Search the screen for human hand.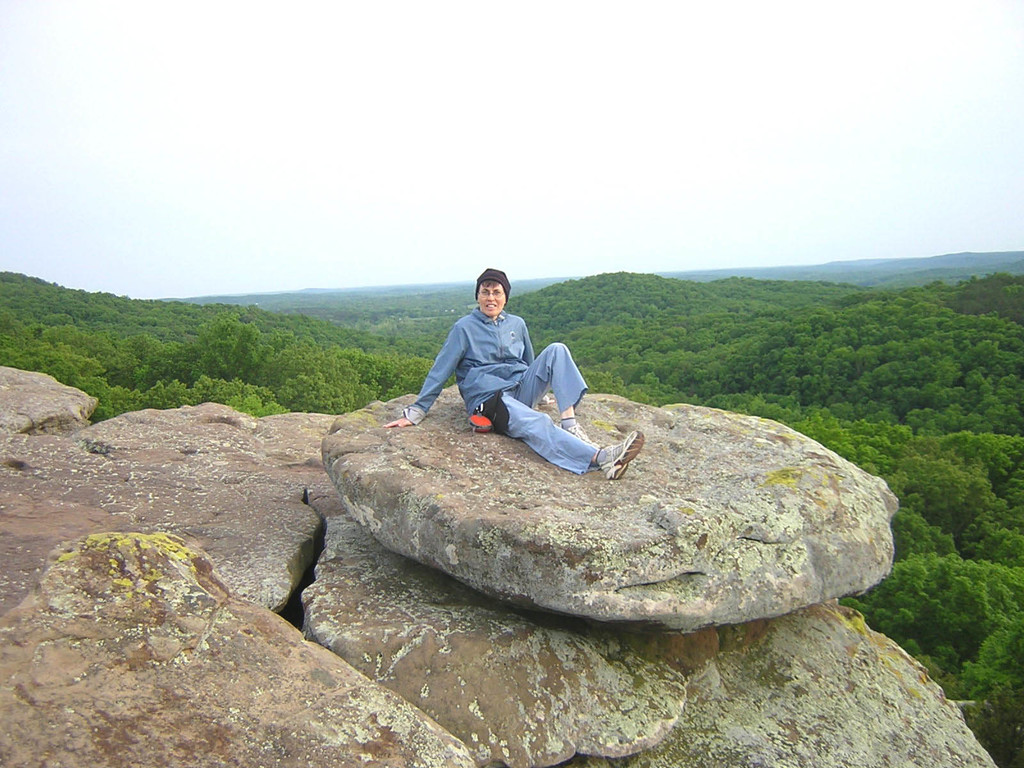
Found at x1=383 y1=417 x2=406 y2=431.
